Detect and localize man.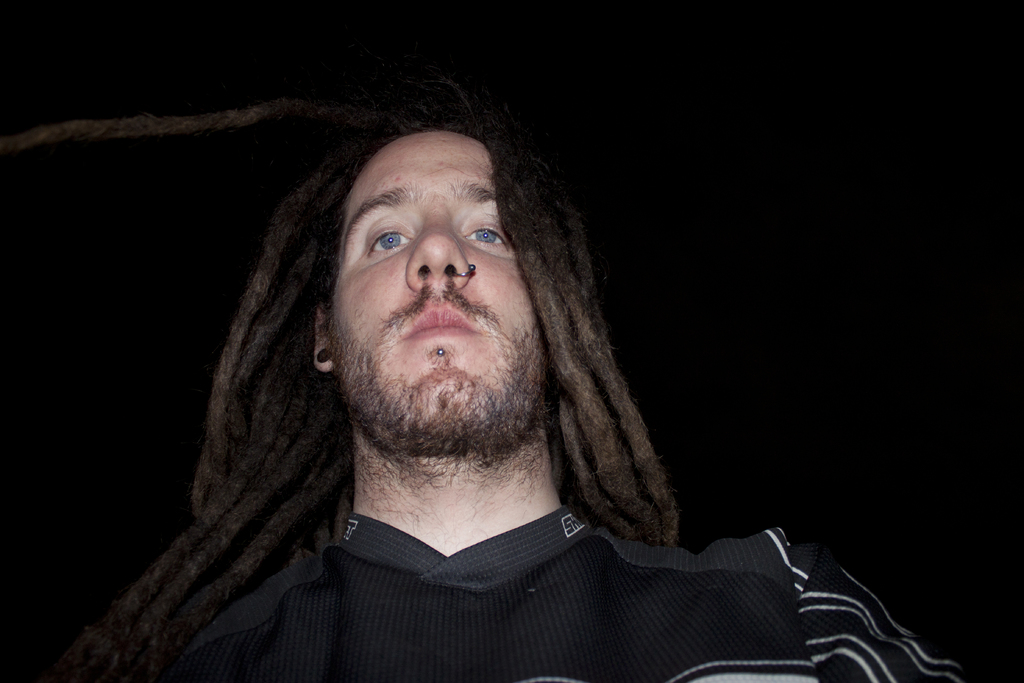
Localized at left=94, top=67, right=840, bottom=655.
